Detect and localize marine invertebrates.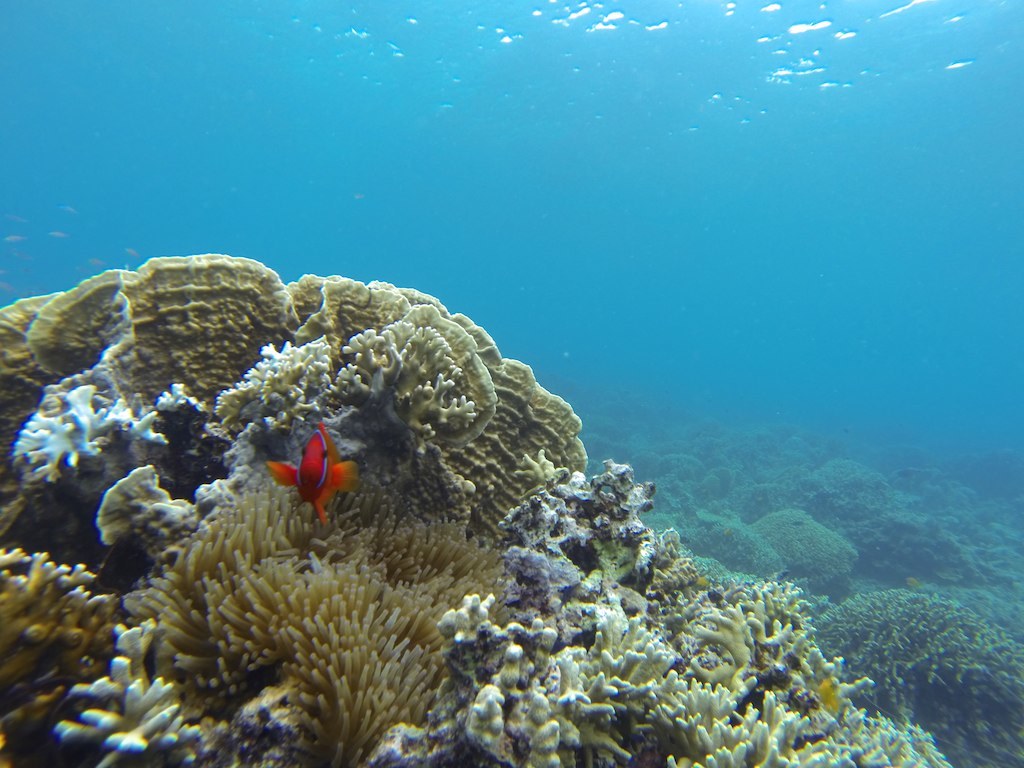
Localized at <box>451,575,715,767</box>.
